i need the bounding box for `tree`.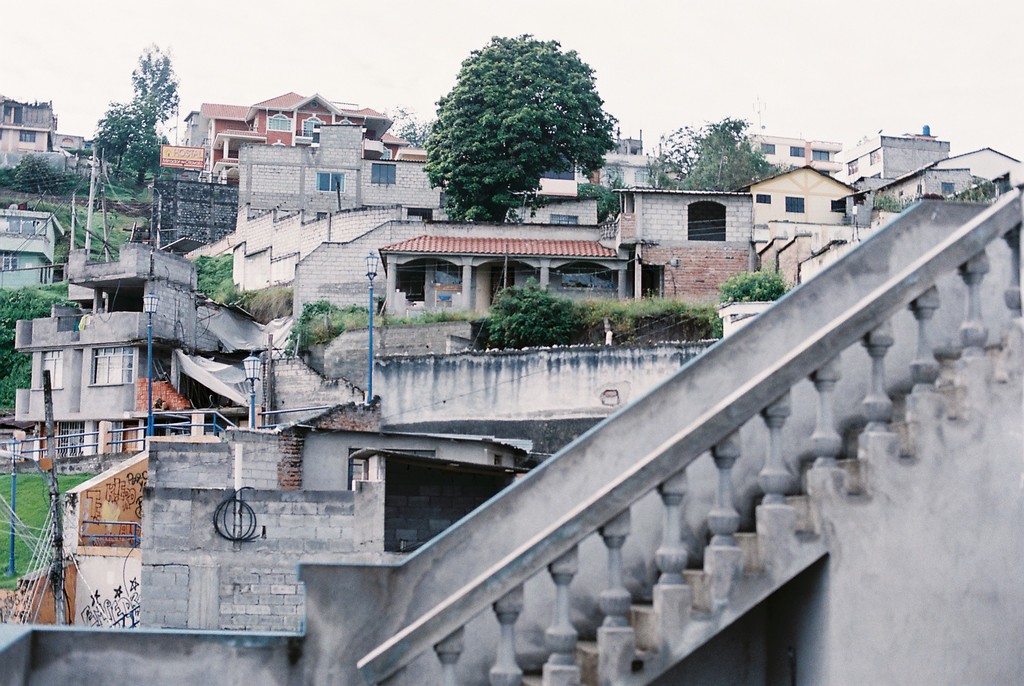
Here it is: box=[0, 282, 83, 407].
